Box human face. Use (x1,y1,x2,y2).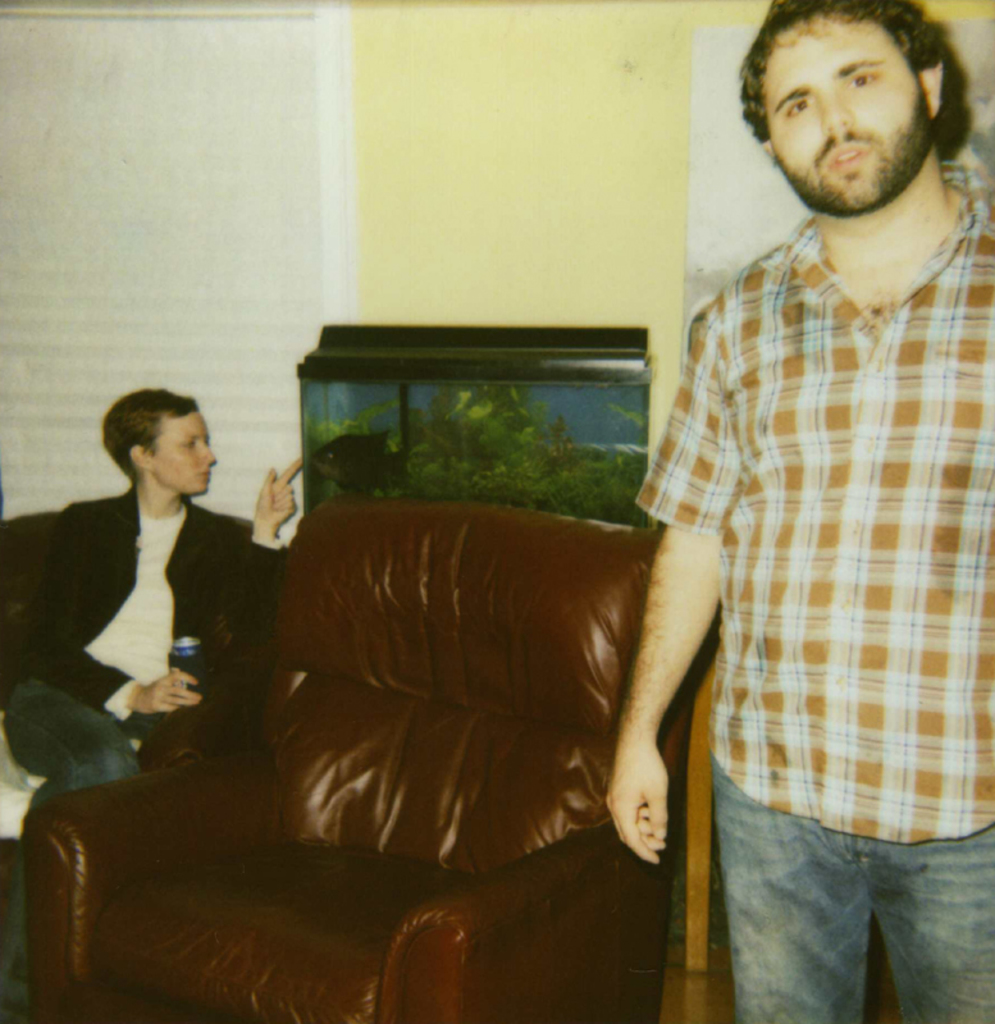
(766,18,927,212).
